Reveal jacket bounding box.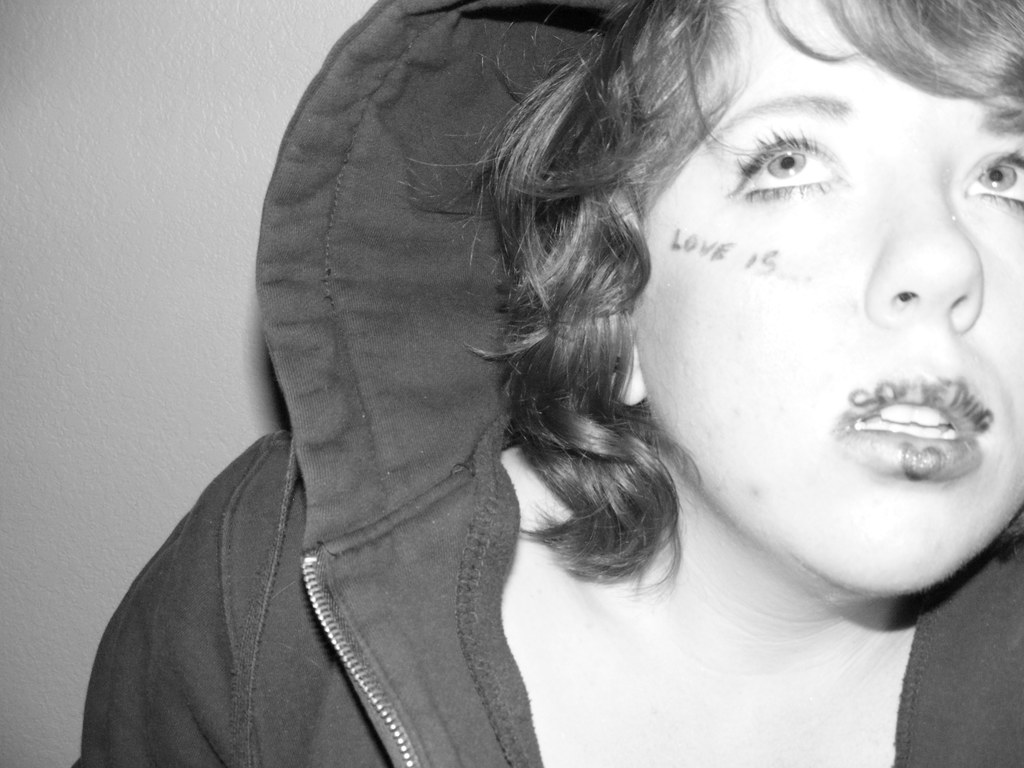
Revealed: <box>106,56,1023,767</box>.
